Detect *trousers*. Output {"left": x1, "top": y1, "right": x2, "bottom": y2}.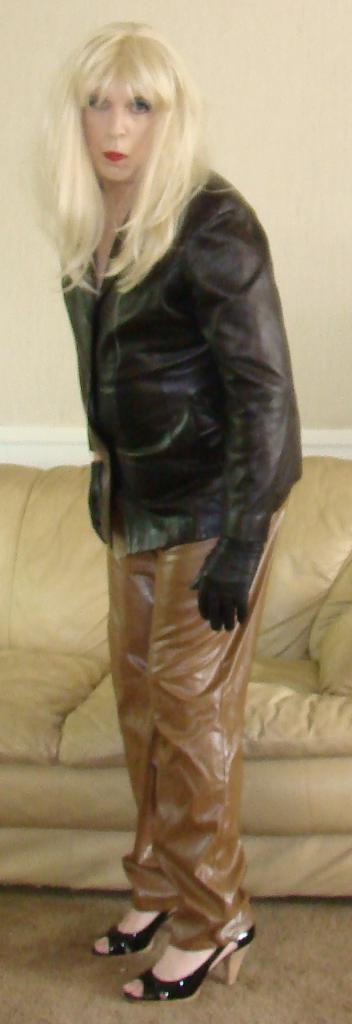
{"left": 102, "top": 493, "right": 289, "bottom": 944}.
